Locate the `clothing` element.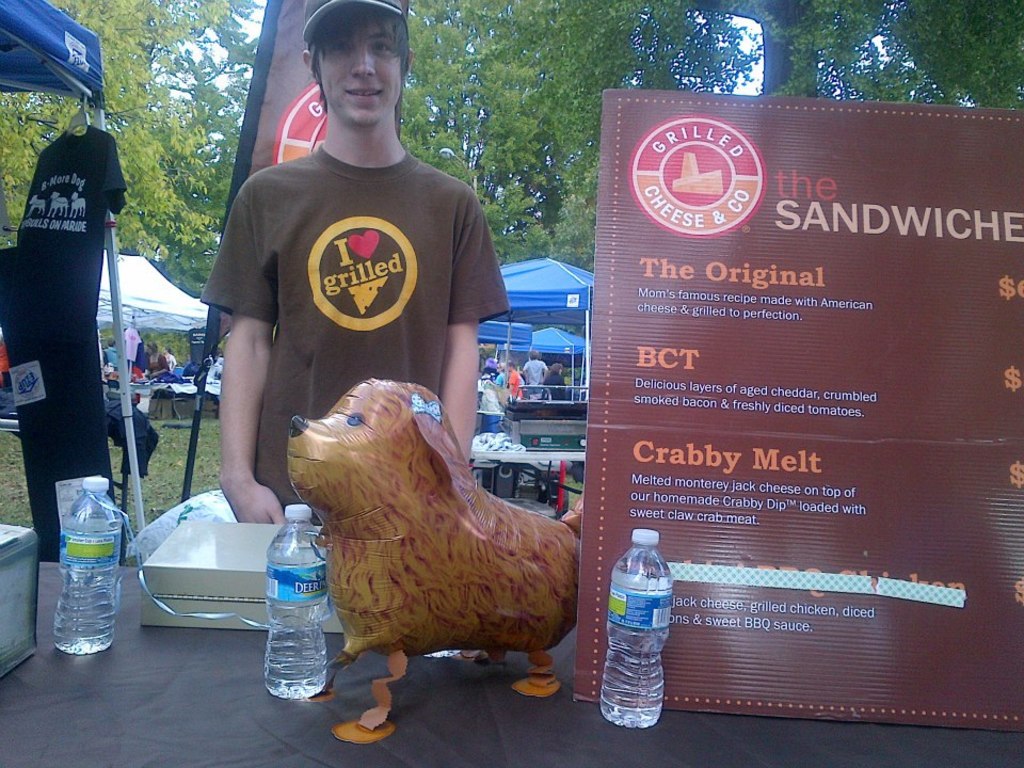
Element bbox: {"x1": 131, "y1": 338, "x2": 150, "y2": 373}.
